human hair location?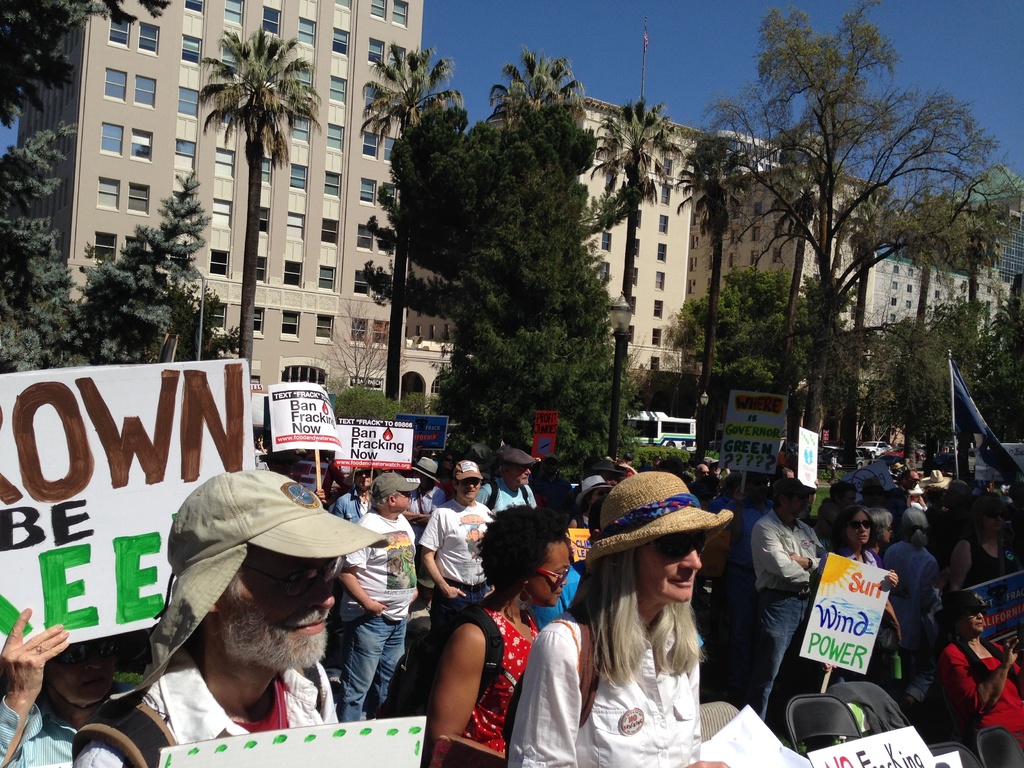
x1=579 y1=547 x2=710 y2=692
